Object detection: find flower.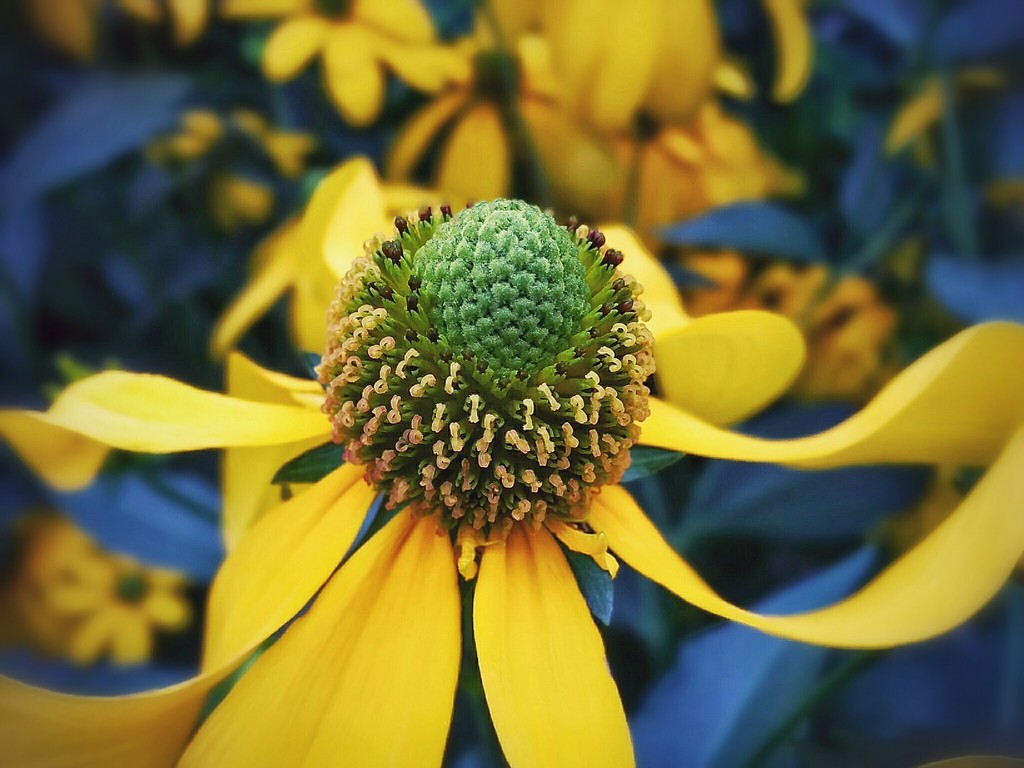
[left=0, top=152, right=1023, bottom=767].
